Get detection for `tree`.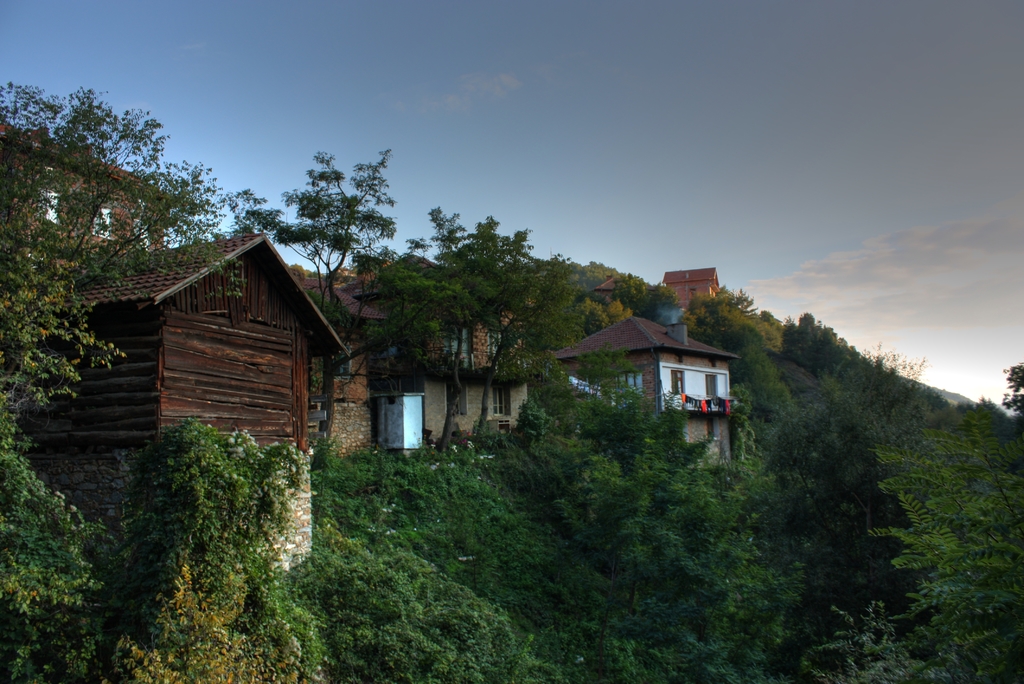
Detection: box(238, 126, 422, 304).
